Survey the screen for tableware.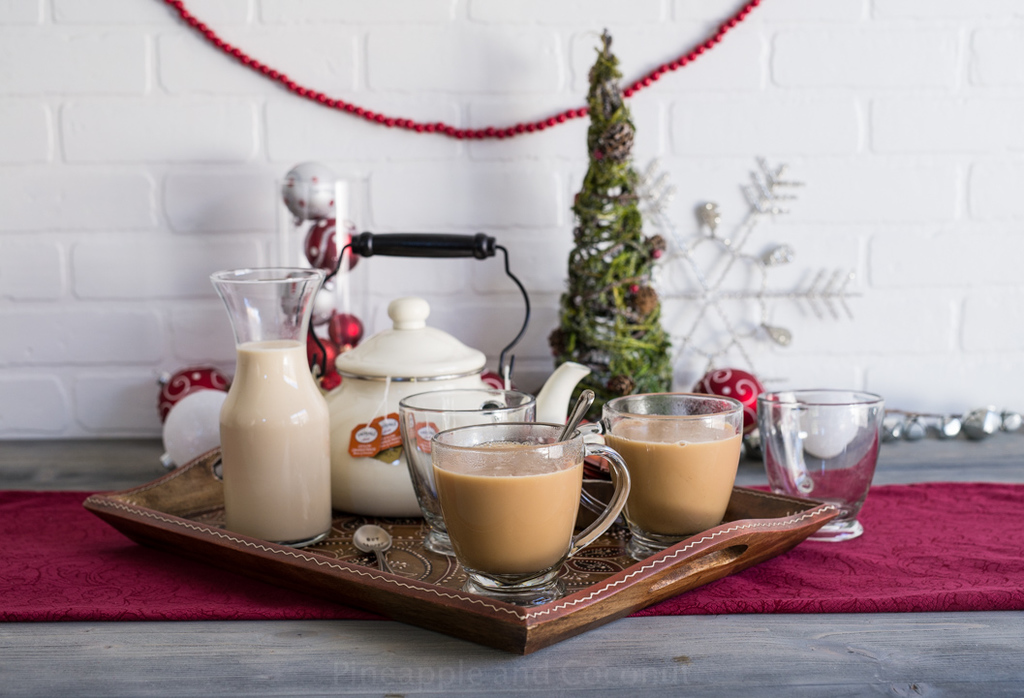
Survey found: (left=752, top=391, right=881, bottom=528).
